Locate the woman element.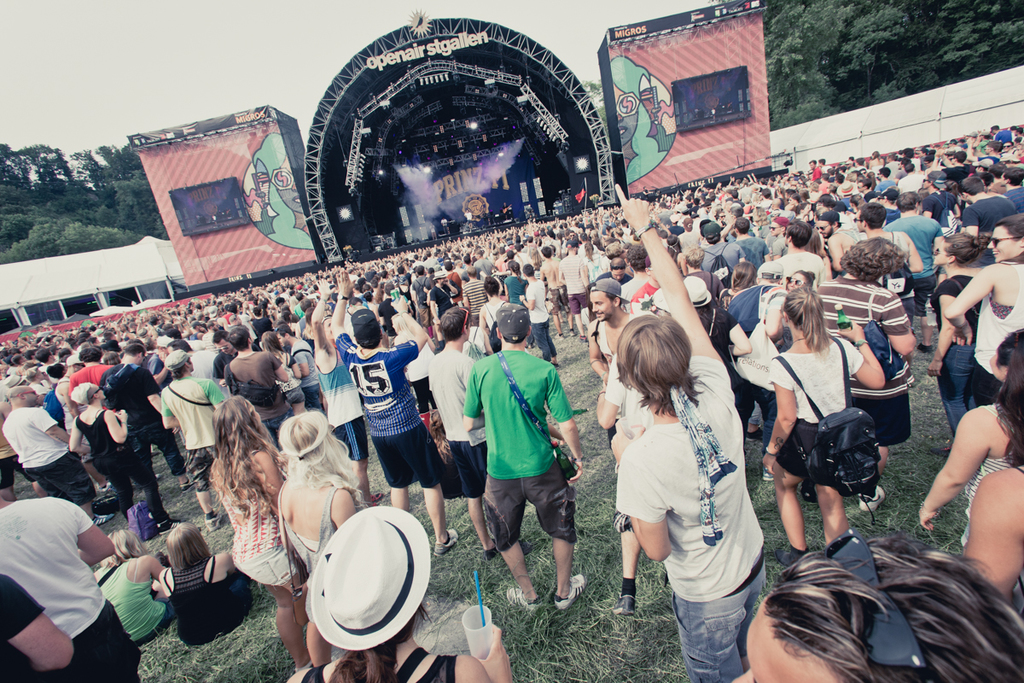
Element bbox: 95/522/169/648.
